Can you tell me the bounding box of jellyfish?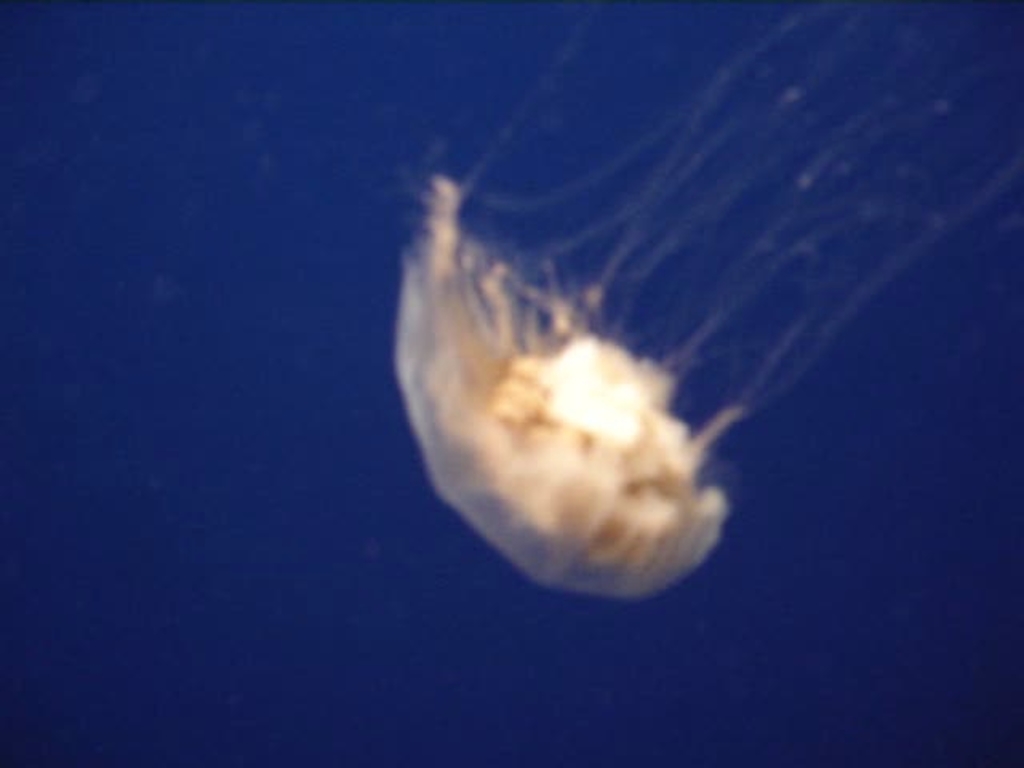
left=392, top=3, right=1019, bottom=606.
